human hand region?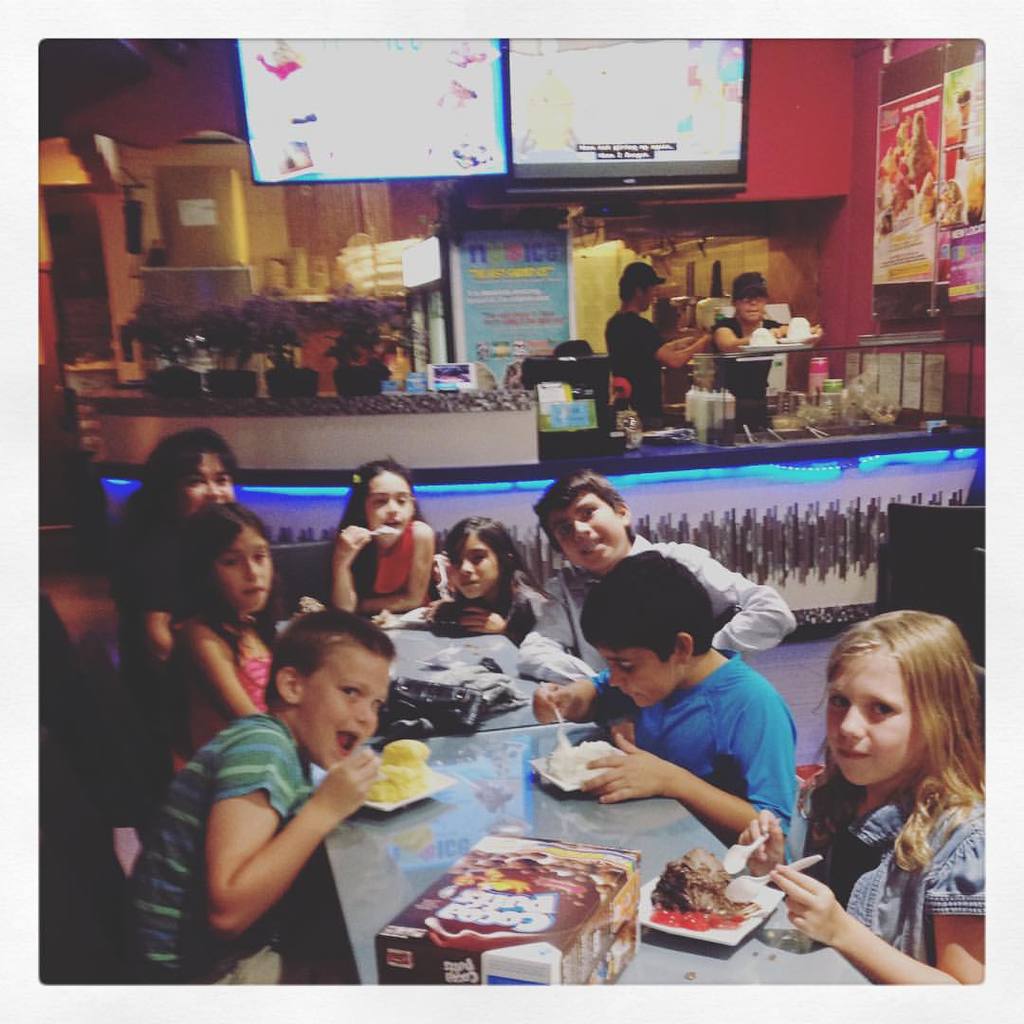
x1=454 y1=604 x2=511 y2=636
